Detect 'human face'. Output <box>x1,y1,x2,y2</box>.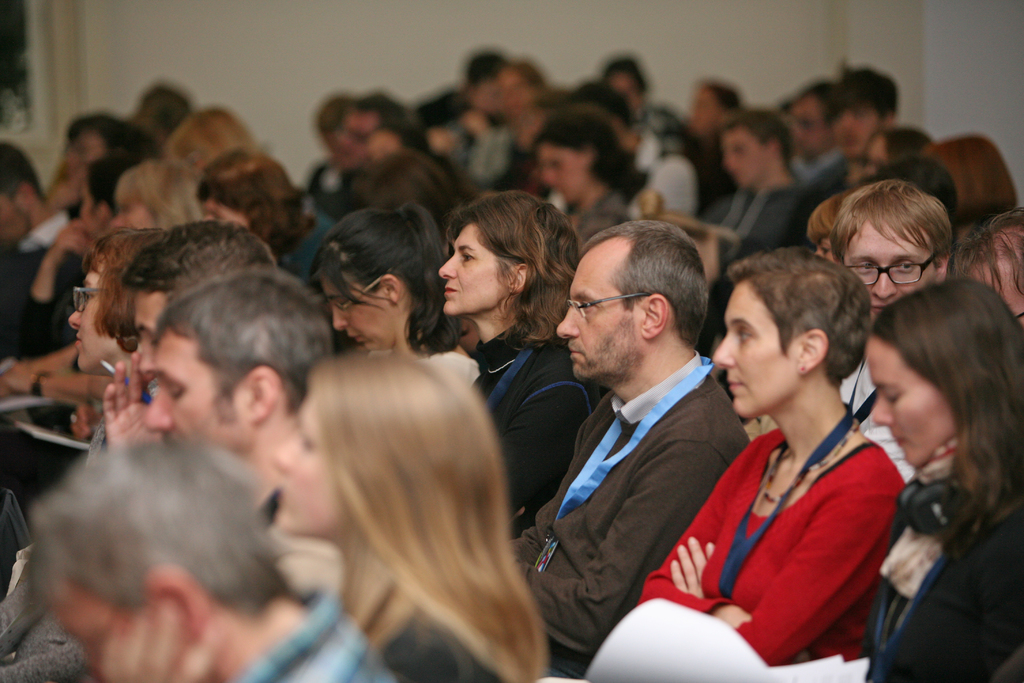
<box>337,113,375,174</box>.
